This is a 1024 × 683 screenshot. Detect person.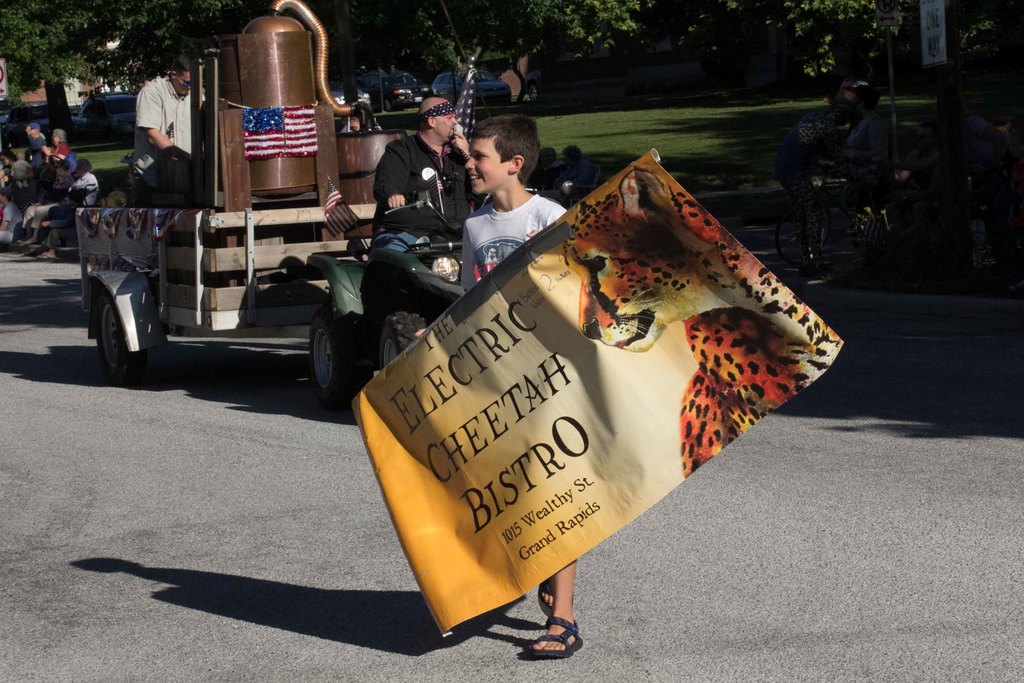
l=543, t=145, r=591, b=205.
